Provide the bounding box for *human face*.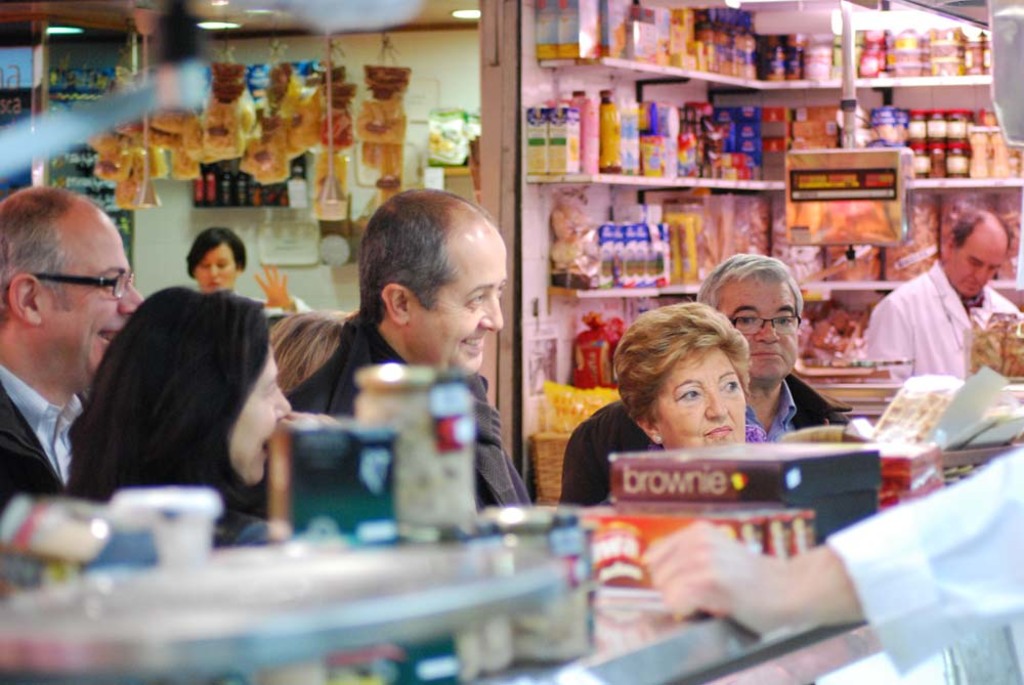
region(419, 232, 507, 375).
